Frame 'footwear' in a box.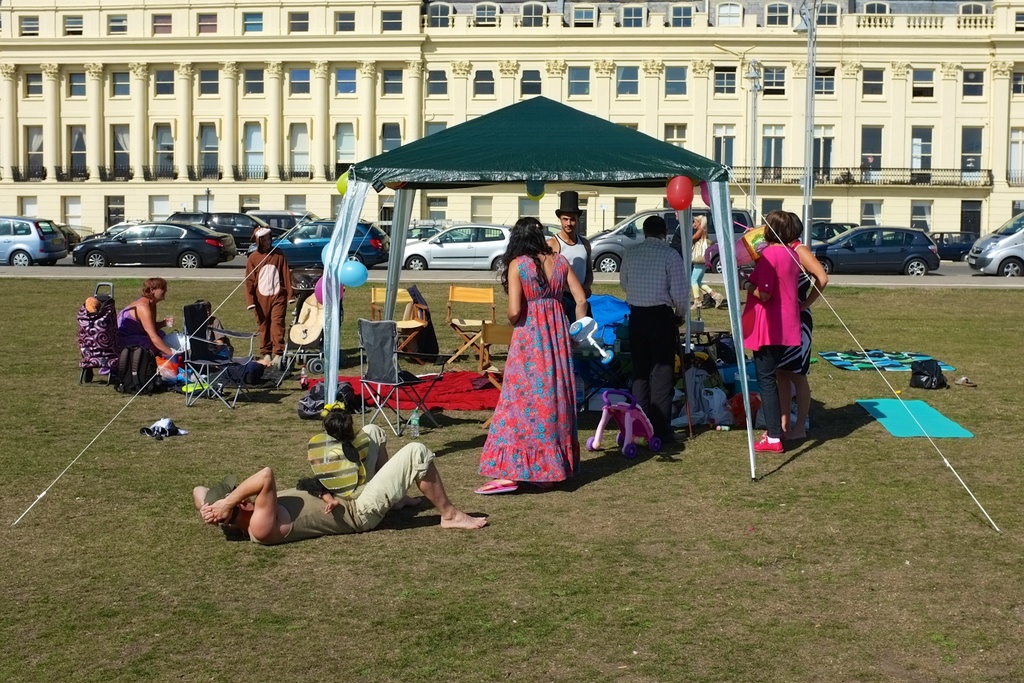
(747, 430, 785, 460).
